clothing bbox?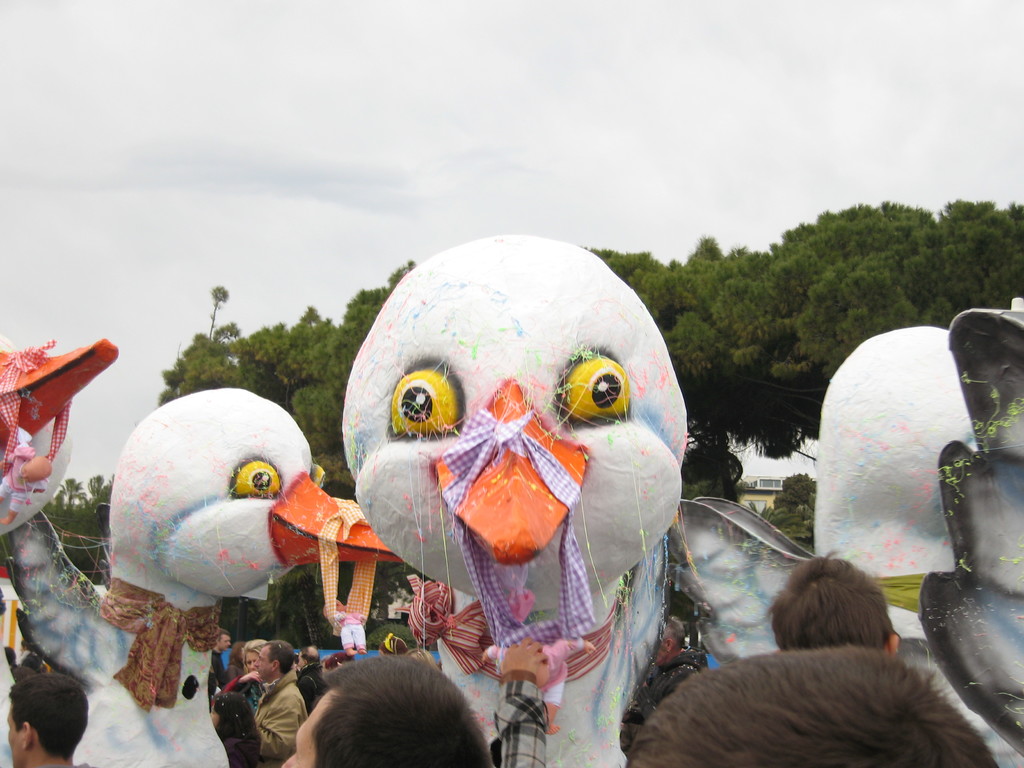
l=253, t=678, r=321, b=755
